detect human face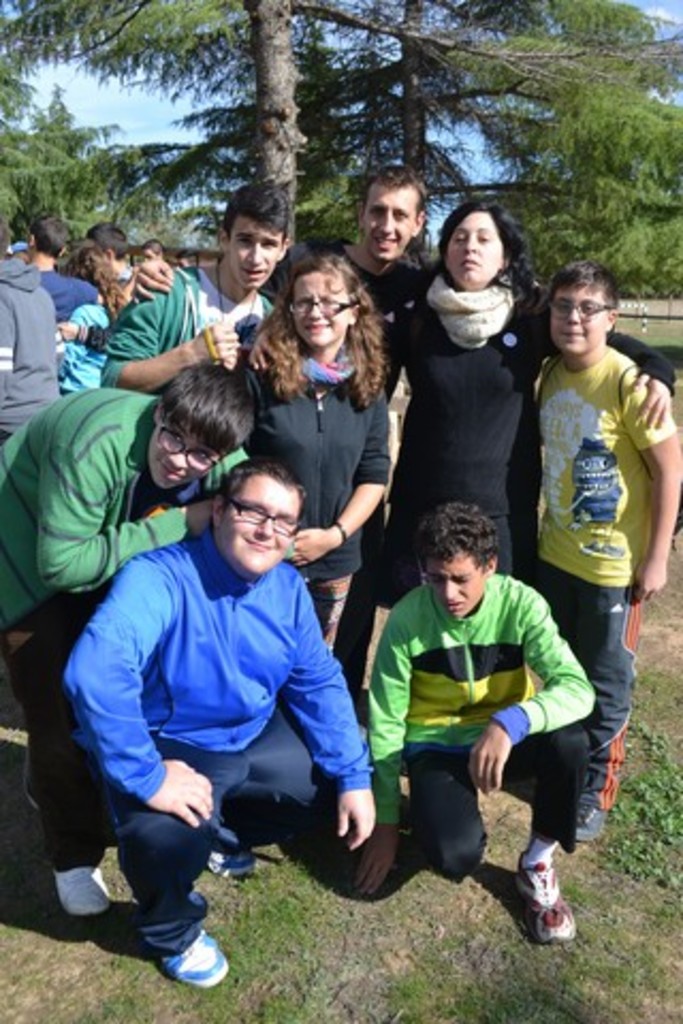
(418,542,489,621)
